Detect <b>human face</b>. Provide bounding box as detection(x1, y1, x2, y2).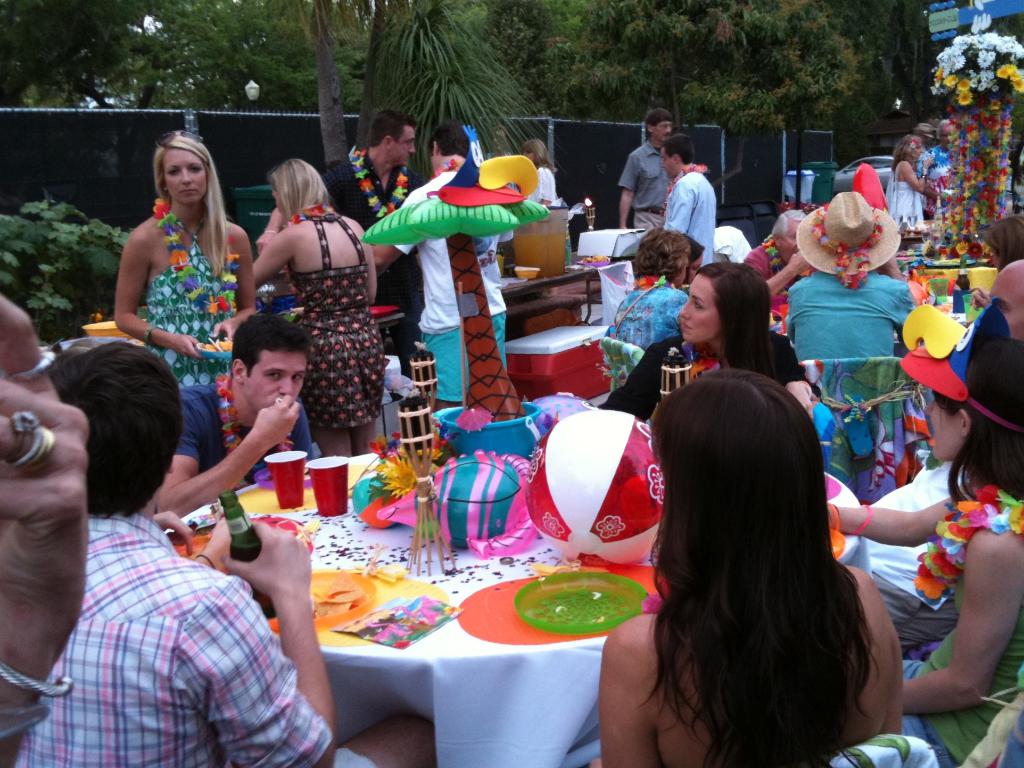
detection(394, 129, 415, 168).
